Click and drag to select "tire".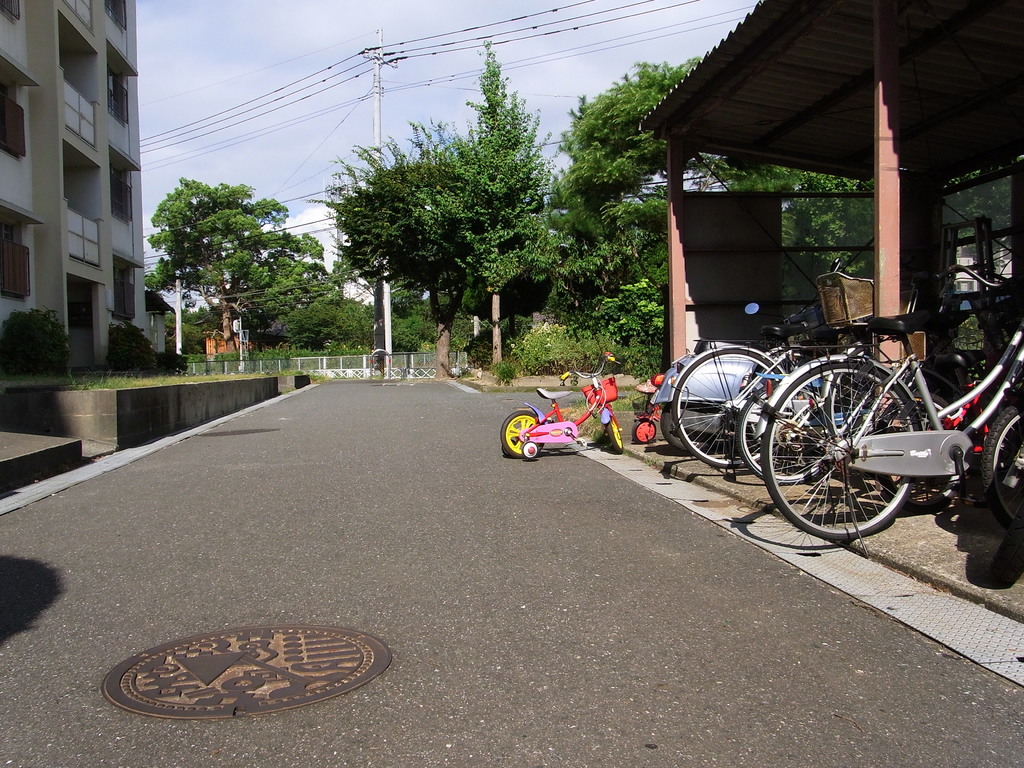
Selection: box(737, 390, 836, 482).
